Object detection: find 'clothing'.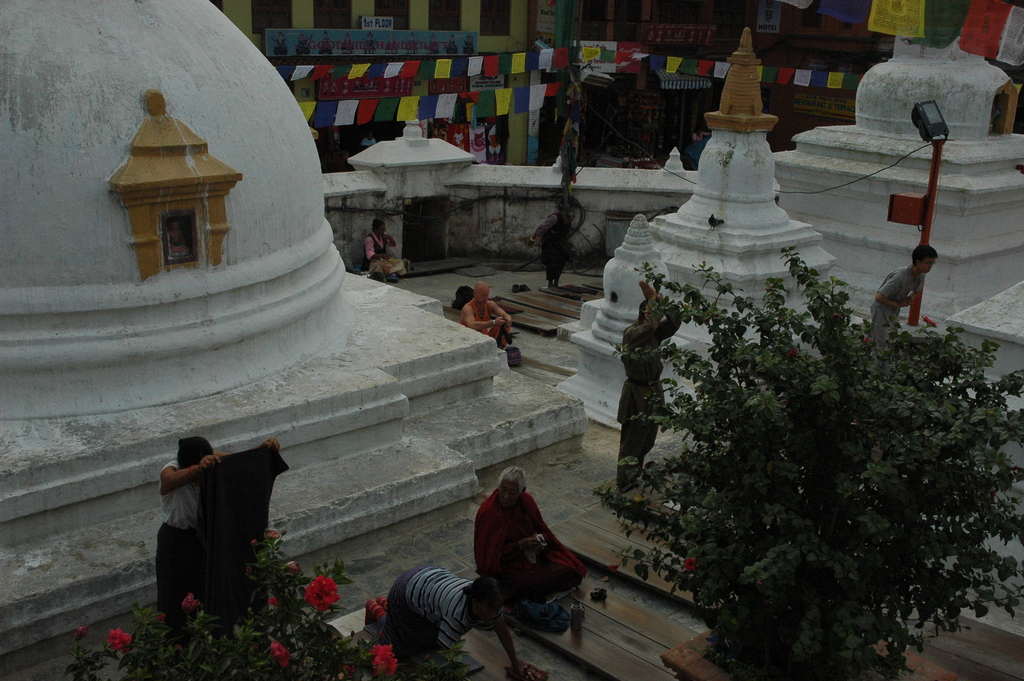
(x1=376, y1=555, x2=498, y2=654).
